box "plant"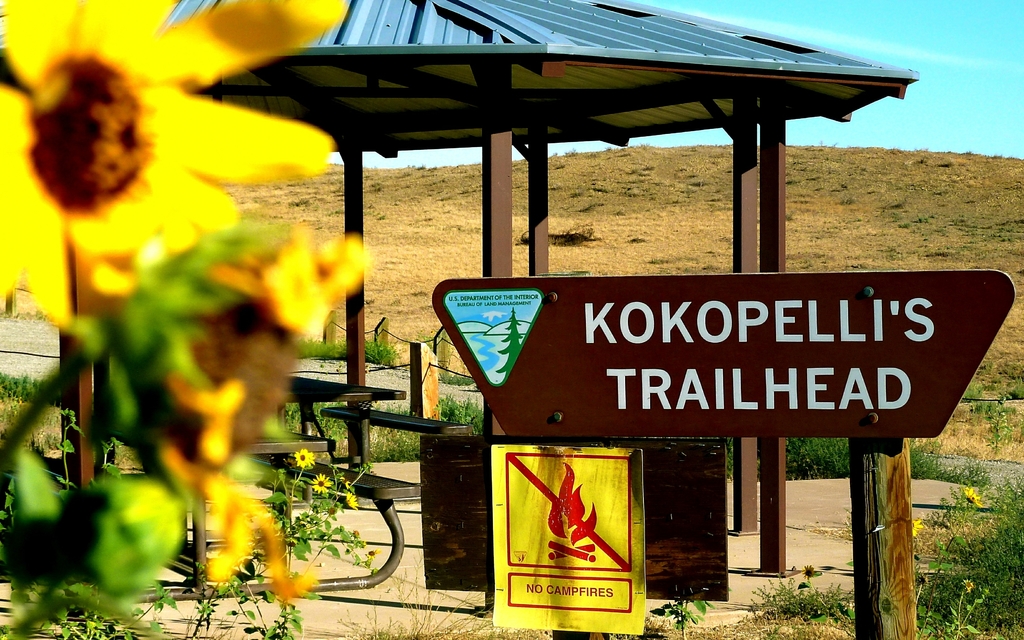
Rect(0, 365, 71, 471)
